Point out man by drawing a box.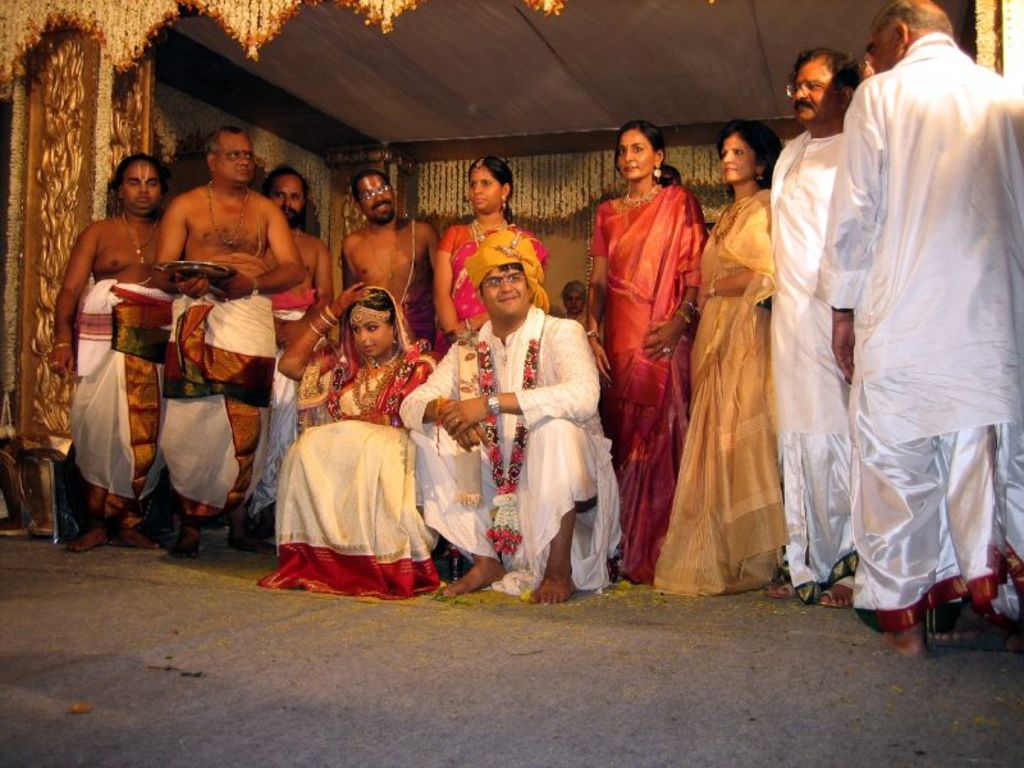
(left=398, top=228, right=621, bottom=604).
